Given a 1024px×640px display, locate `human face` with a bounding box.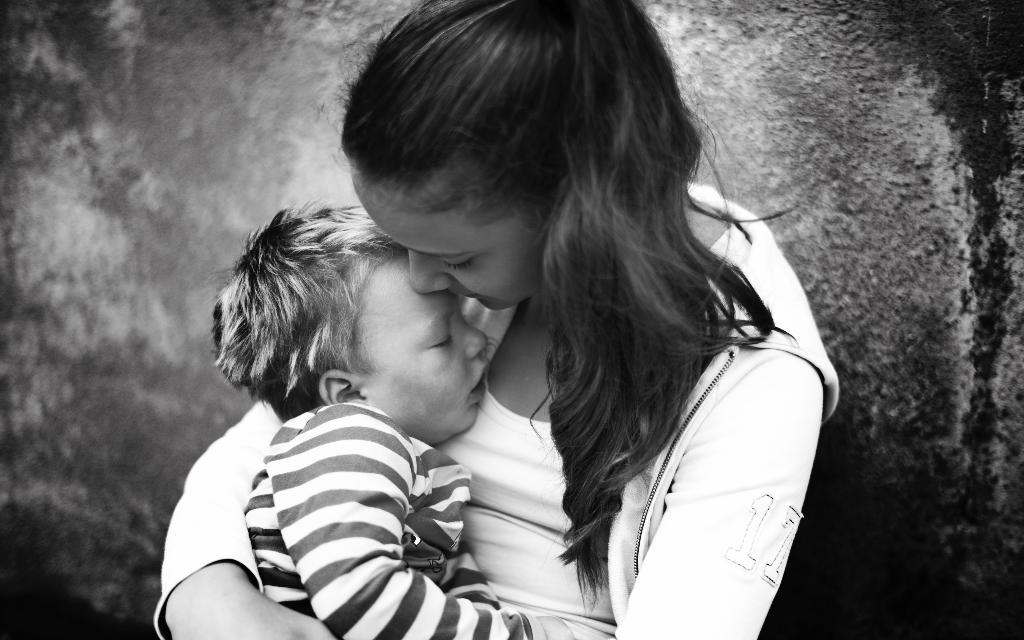
Located: 366,259,493,436.
